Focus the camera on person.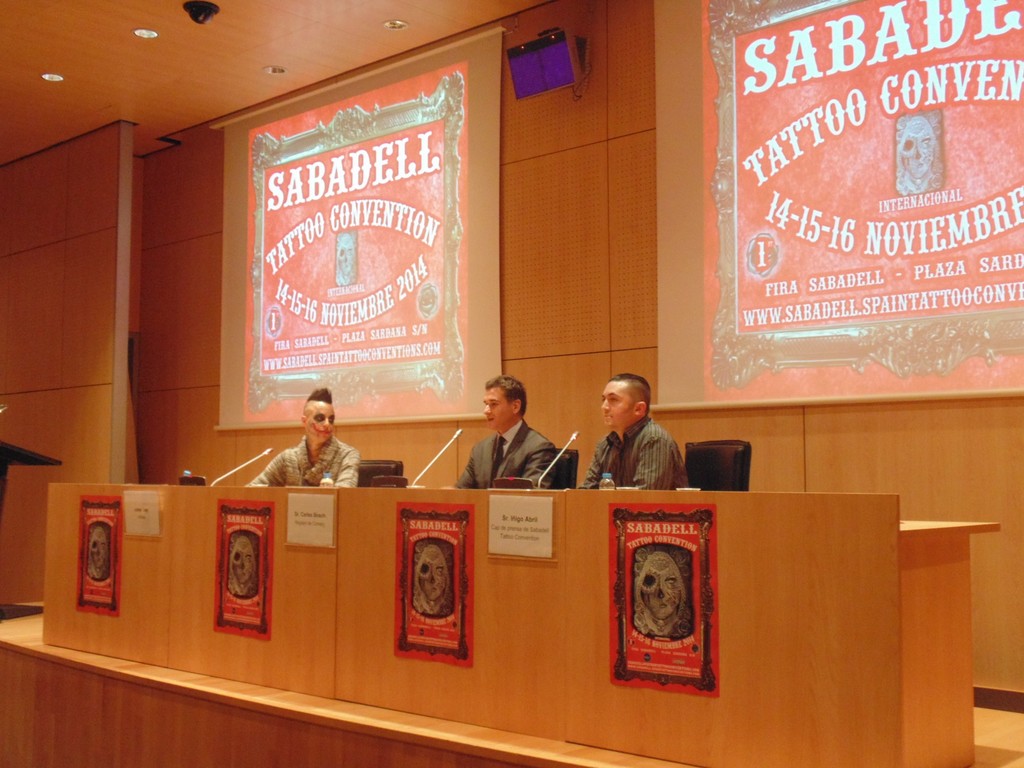
Focus region: select_region(246, 384, 364, 487).
